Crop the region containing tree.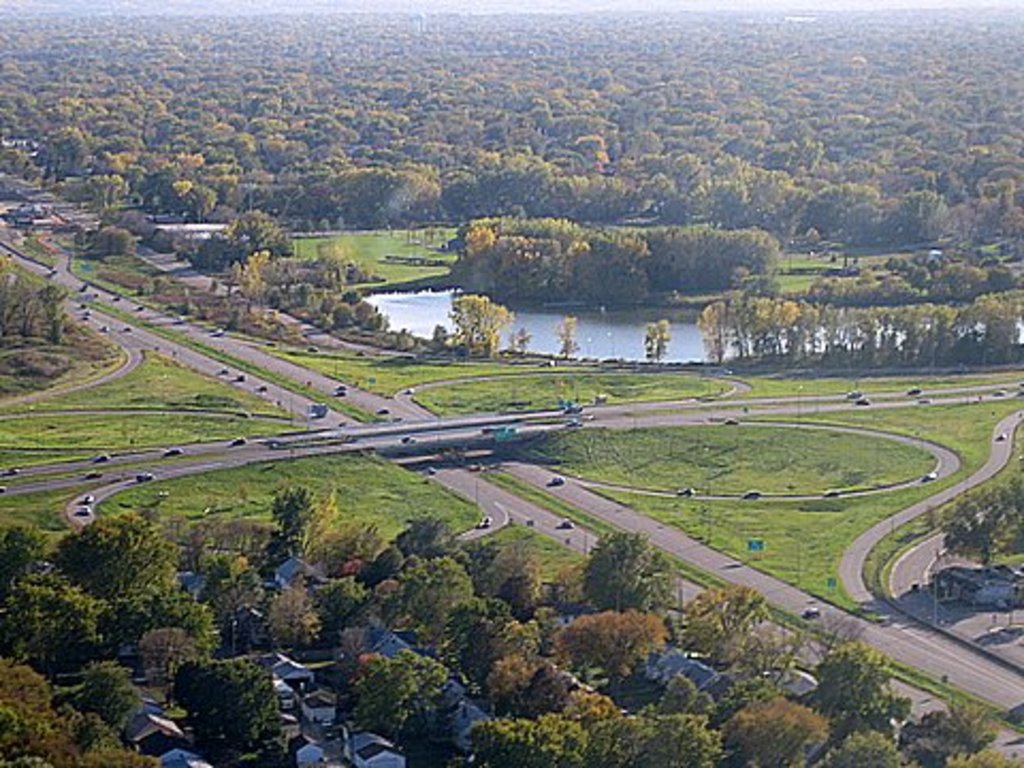
Crop region: 555/316/582/361.
